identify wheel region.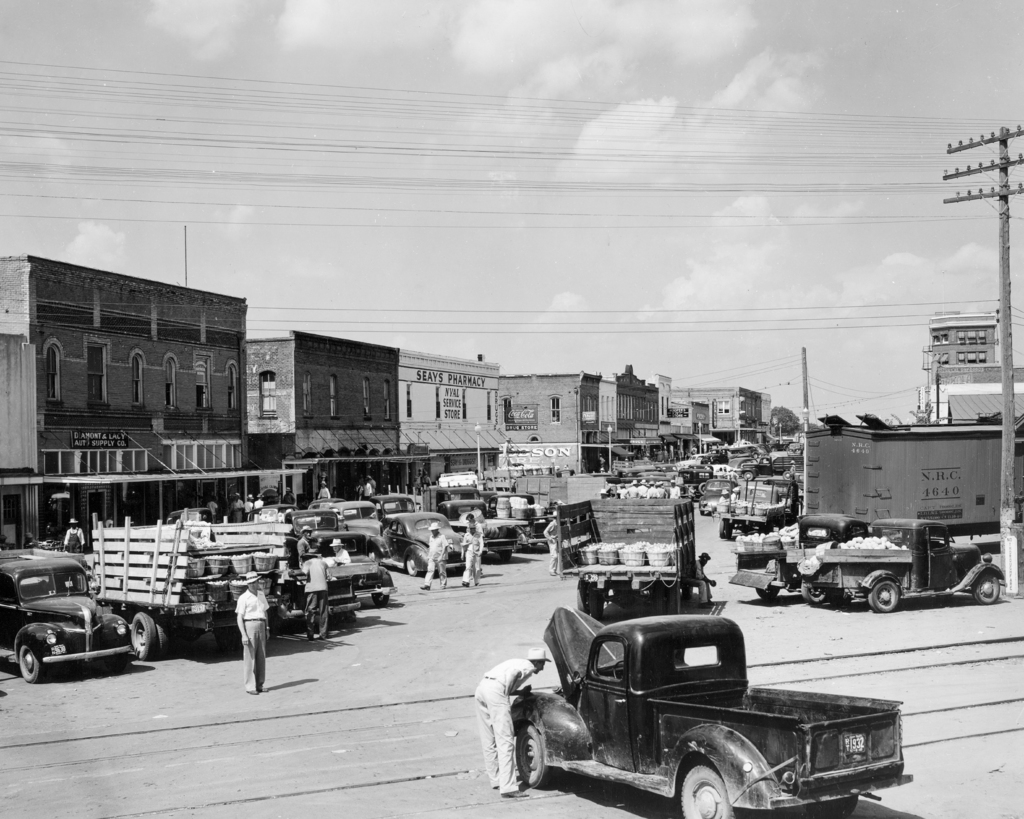
Region: 828,590,852,606.
